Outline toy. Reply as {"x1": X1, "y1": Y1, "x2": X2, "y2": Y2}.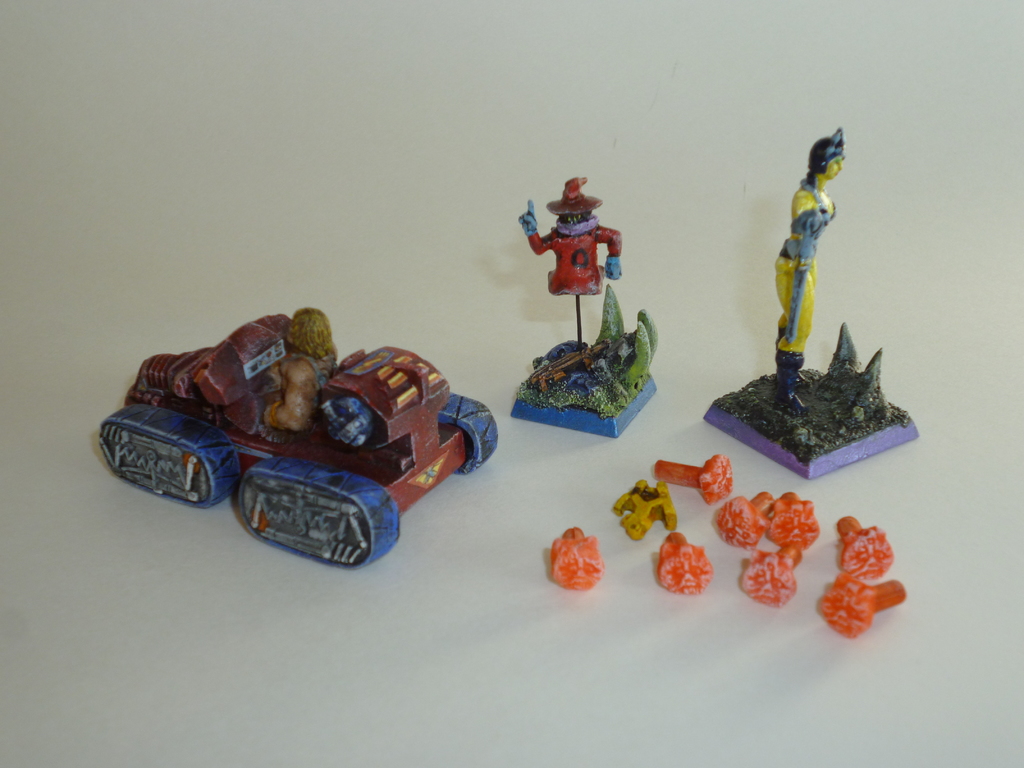
{"x1": 829, "y1": 514, "x2": 884, "y2": 579}.
